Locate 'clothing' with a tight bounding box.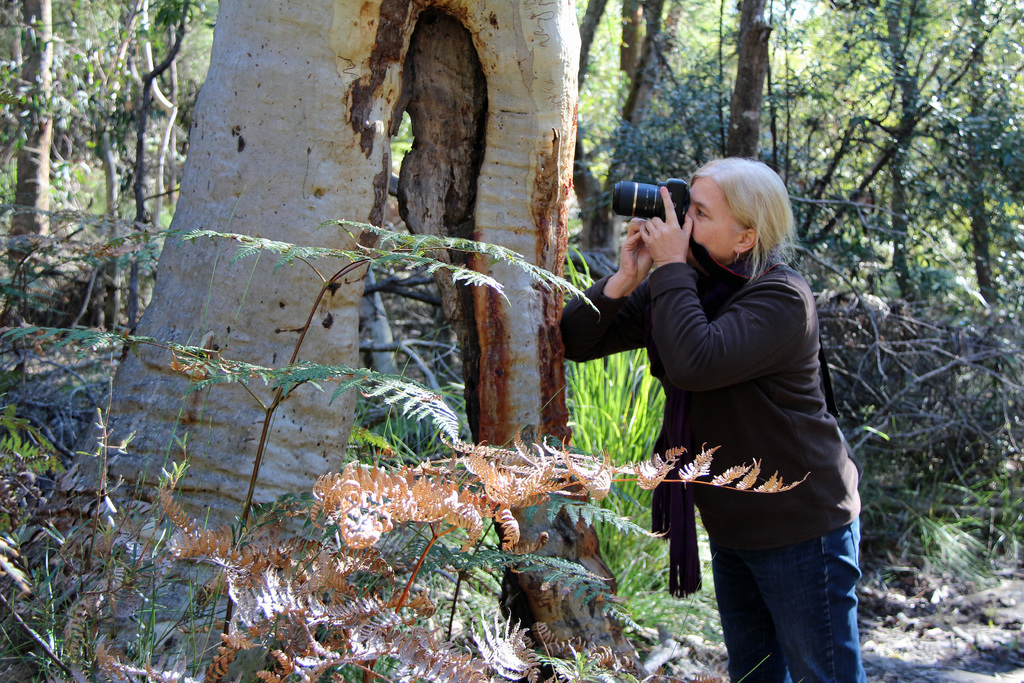
589:197:856:619.
